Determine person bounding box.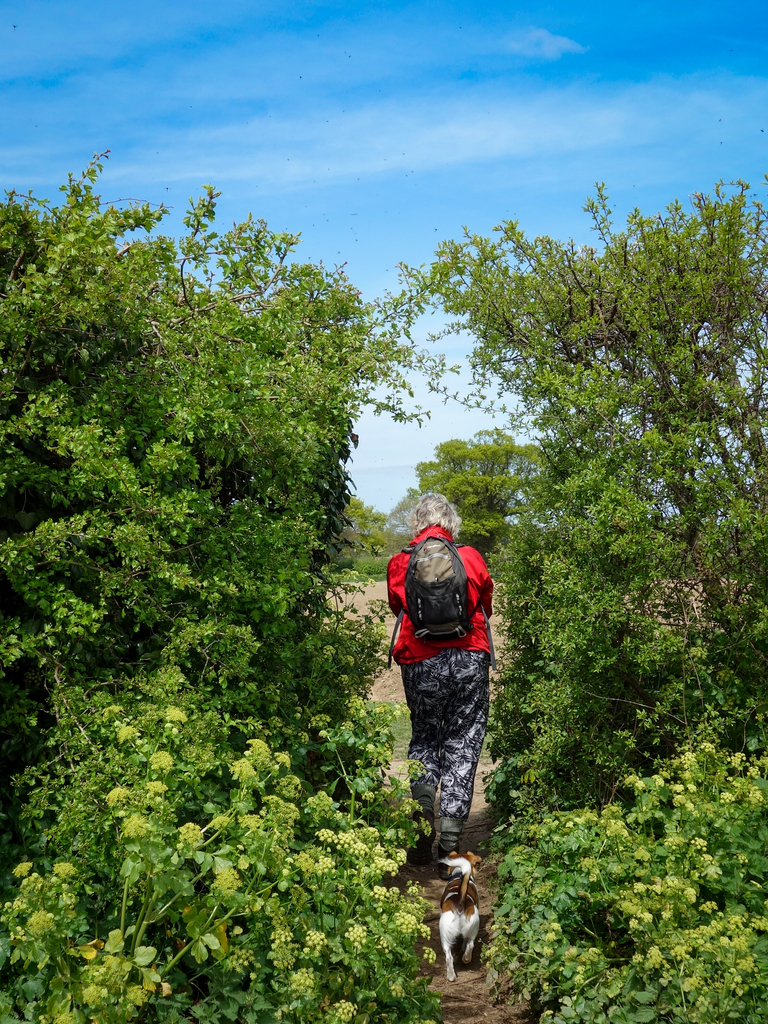
Determined: box=[383, 481, 497, 826].
